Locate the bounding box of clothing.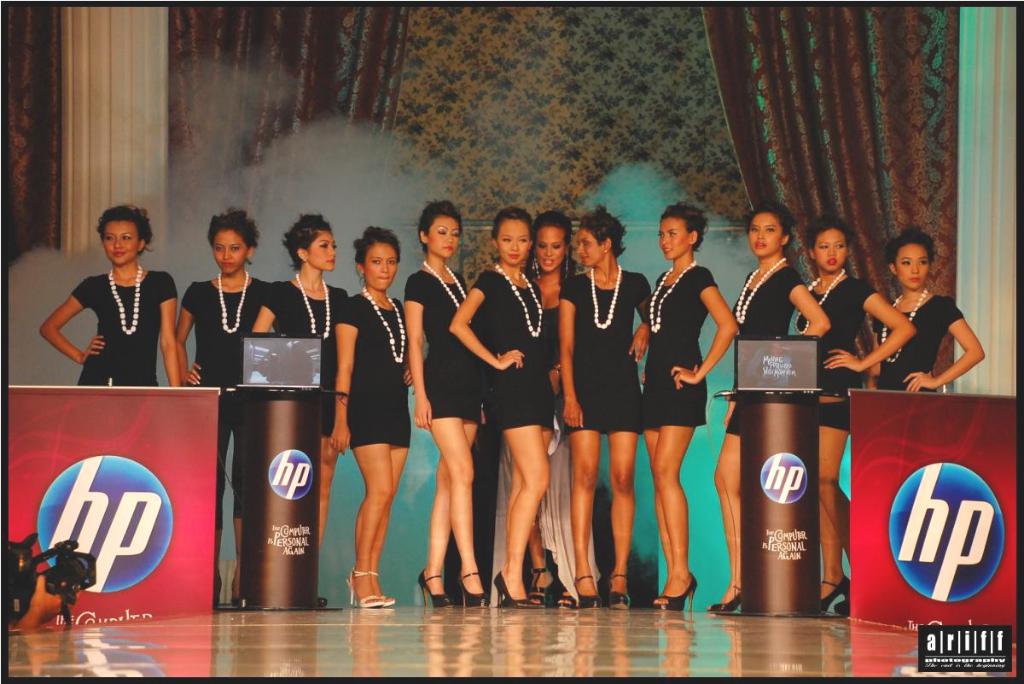
Bounding box: <box>643,264,719,427</box>.
